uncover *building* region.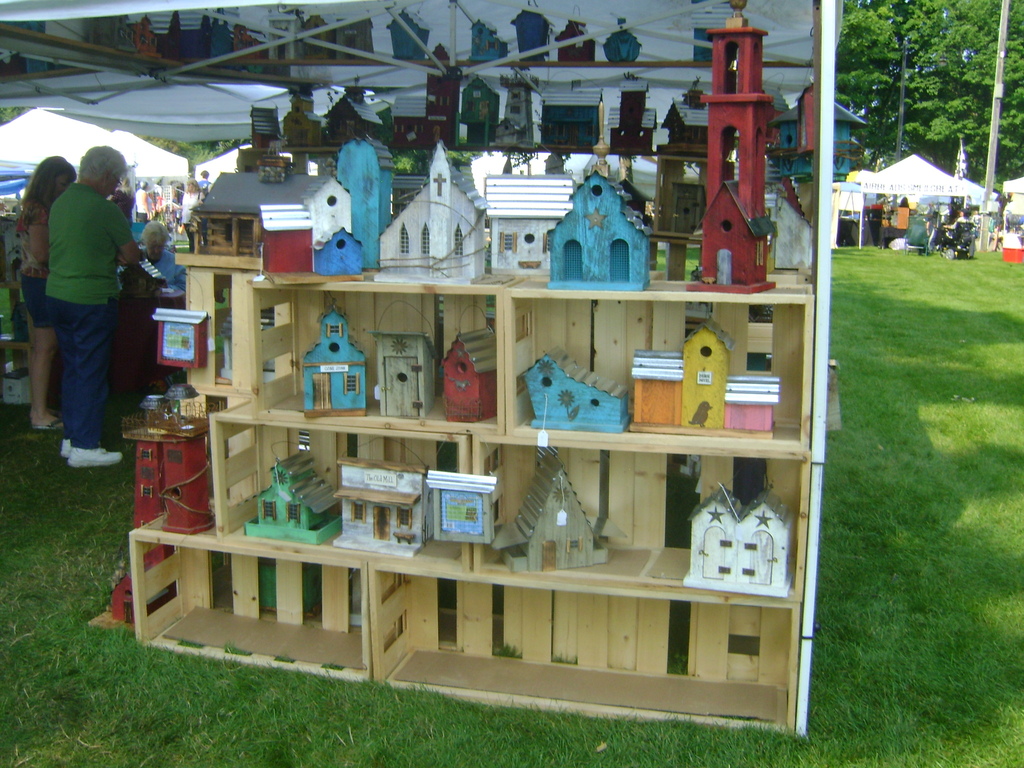
Uncovered: 481 172 571 273.
